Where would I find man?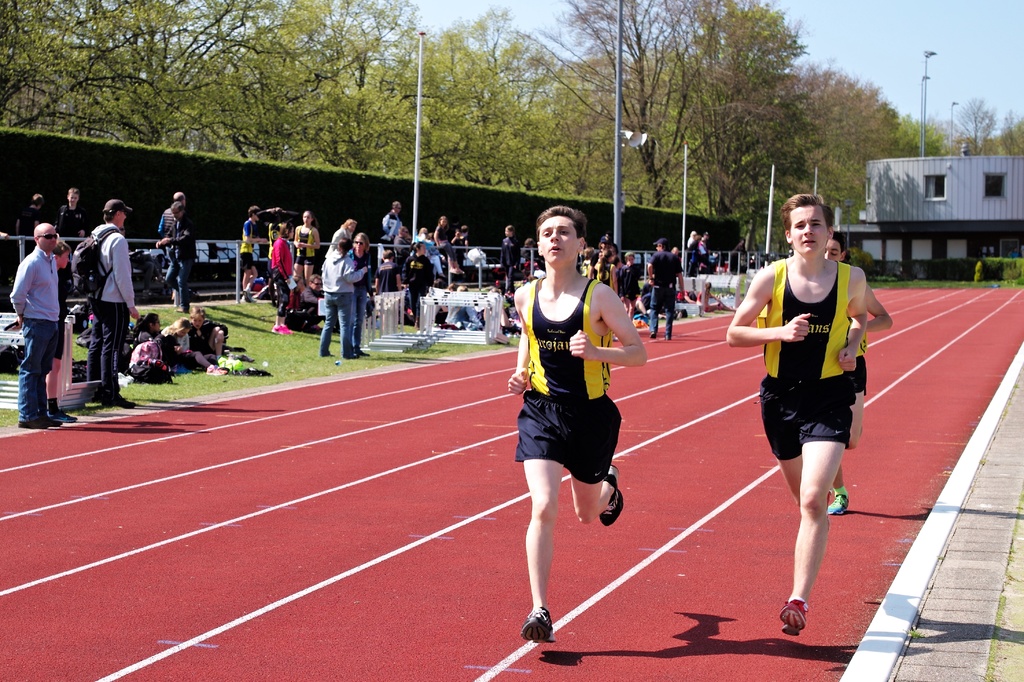
At box(4, 224, 61, 427).
